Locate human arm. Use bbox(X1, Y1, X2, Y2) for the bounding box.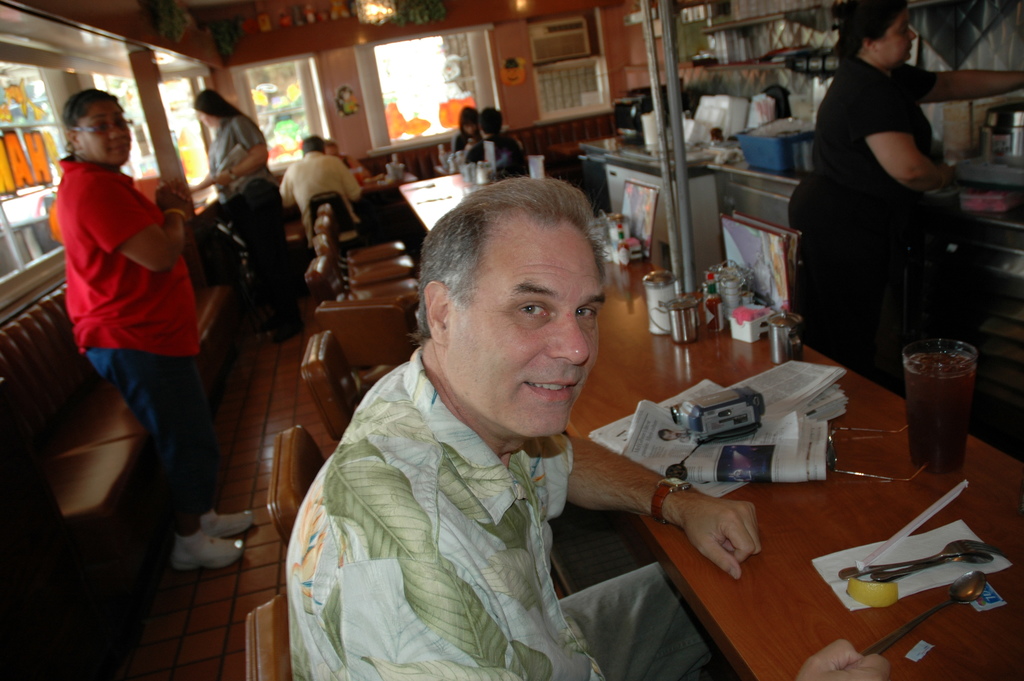
bbox(187, 120, 223, 204).
